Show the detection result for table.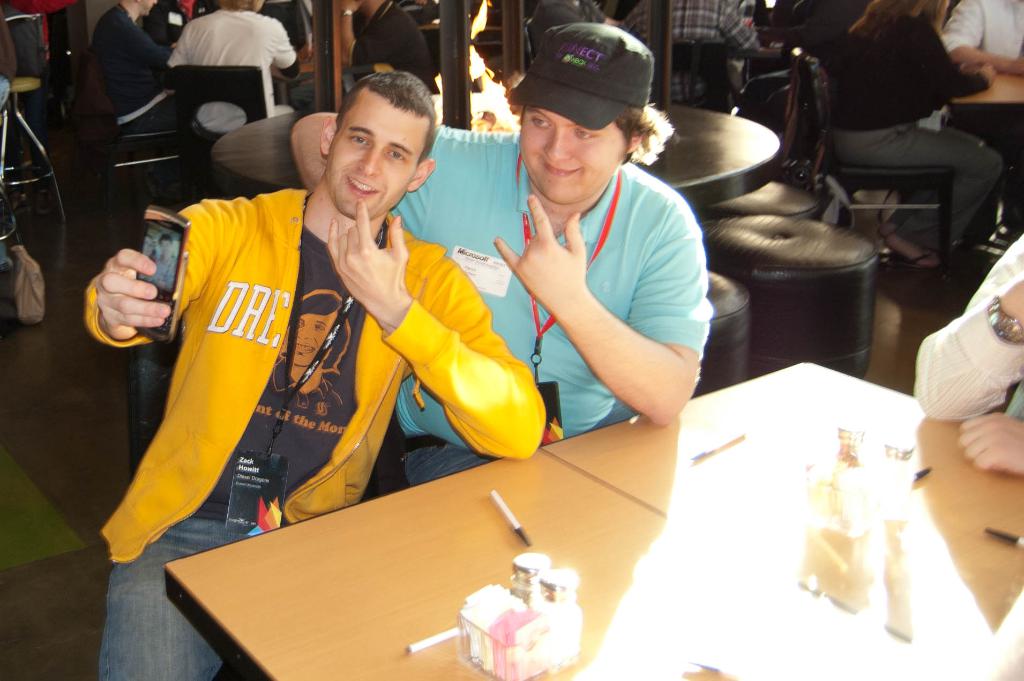
[left=627, top=97, right=785, bottom=209].
